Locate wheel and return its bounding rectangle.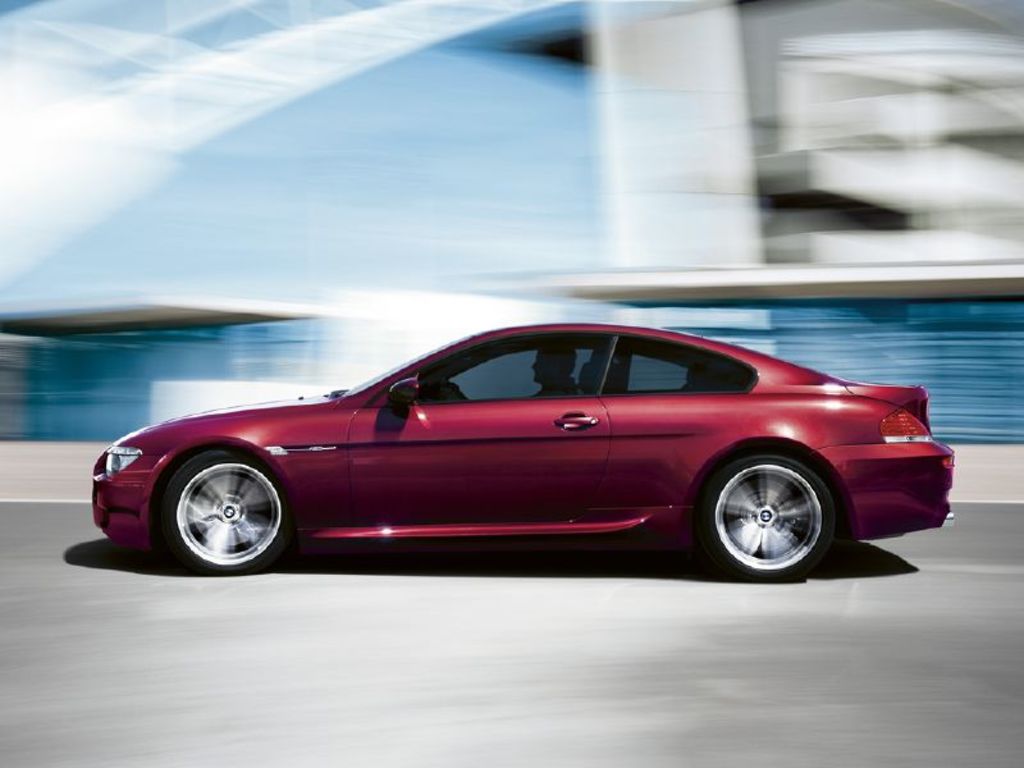
{"x1": 692, "y1": 444, "x2": 845, "y2": 585}.
